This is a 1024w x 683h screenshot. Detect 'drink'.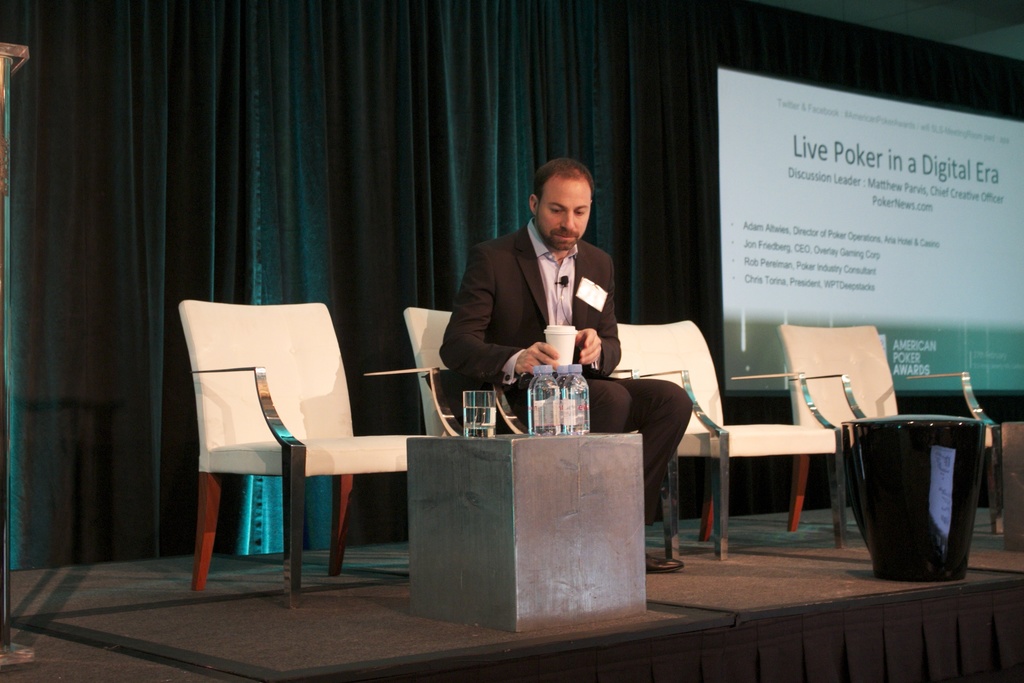
box=[561, 363, 590, 434].
